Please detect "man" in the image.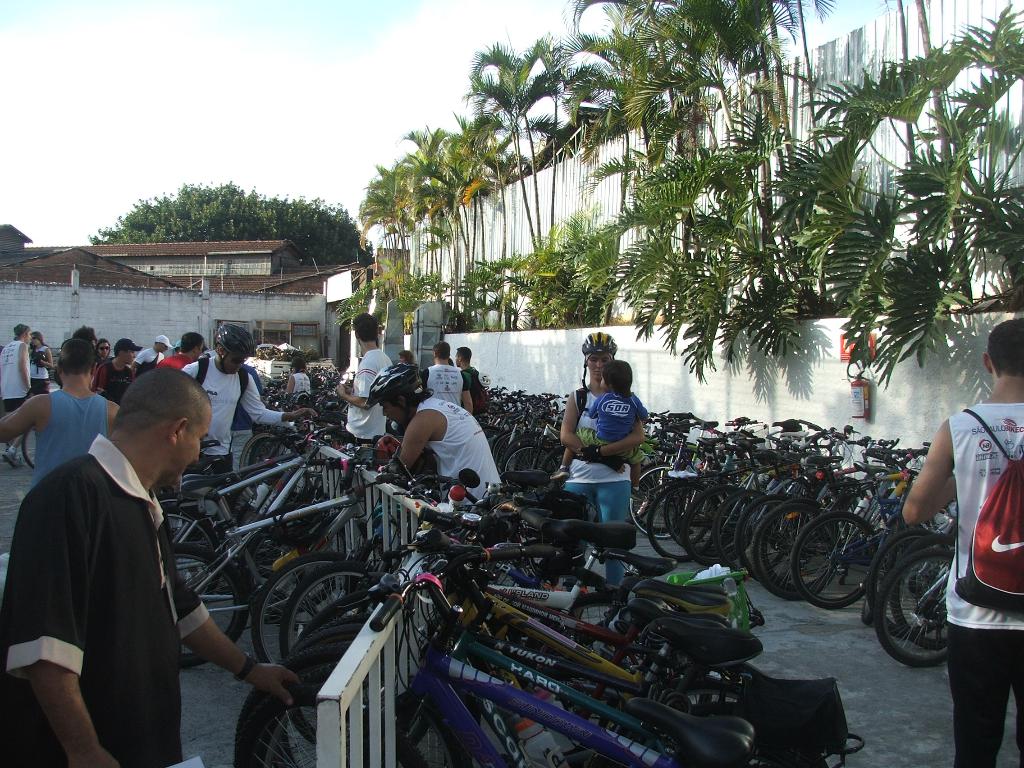
<region>0, 336, 126, 497</region>.
